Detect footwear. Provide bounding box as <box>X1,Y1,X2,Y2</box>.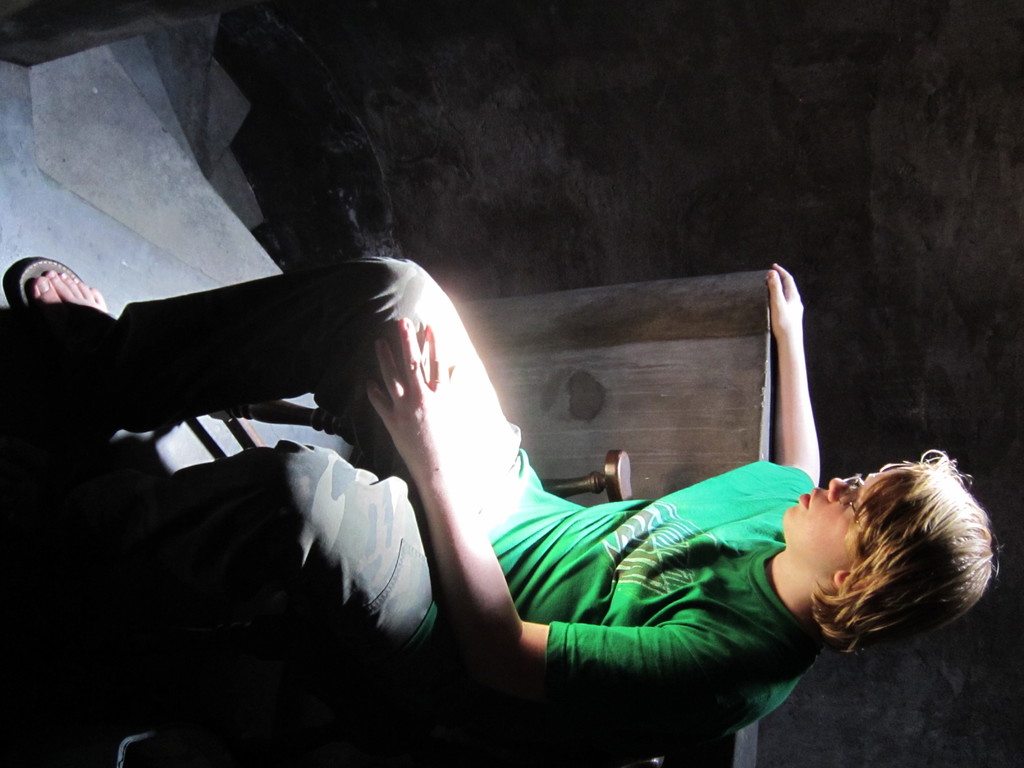
<box>5,241,94,323</box>.
